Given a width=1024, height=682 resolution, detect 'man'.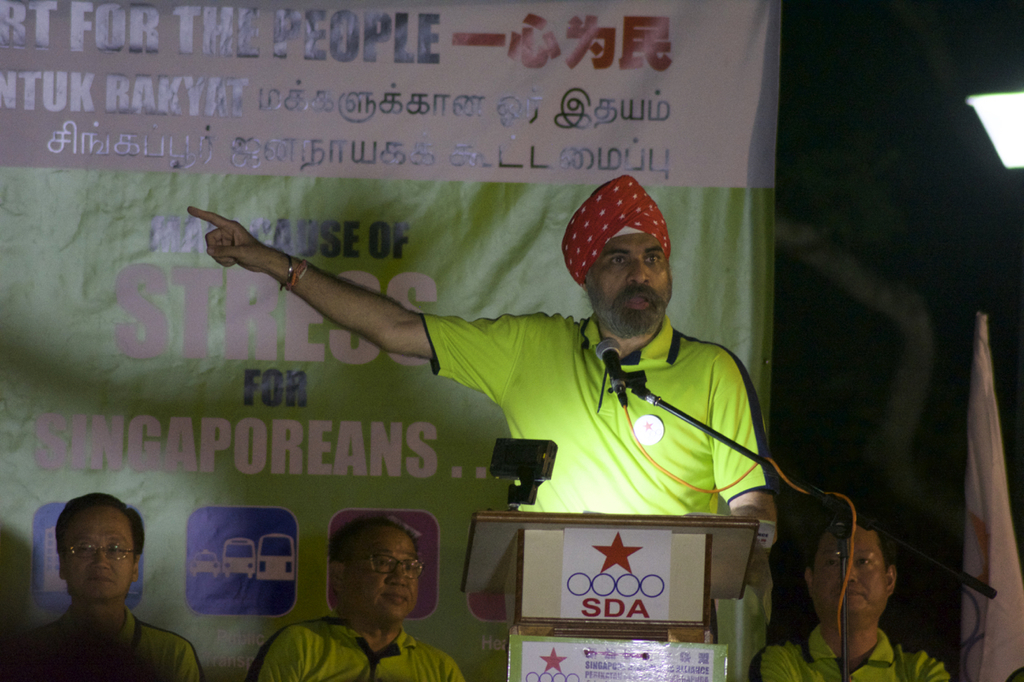
<bbox>749, 506, 952, 681</bbox>.
